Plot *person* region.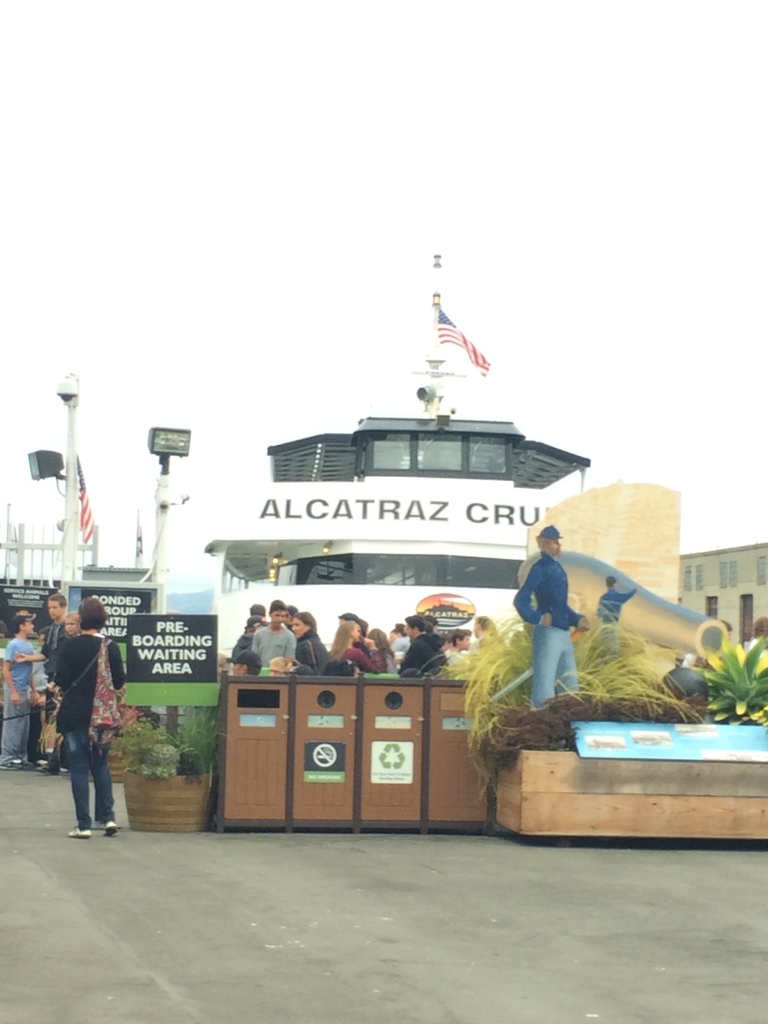
Plotted at {"x1": 24, "y1": 627, "x2": 48, "y2": 755}.
